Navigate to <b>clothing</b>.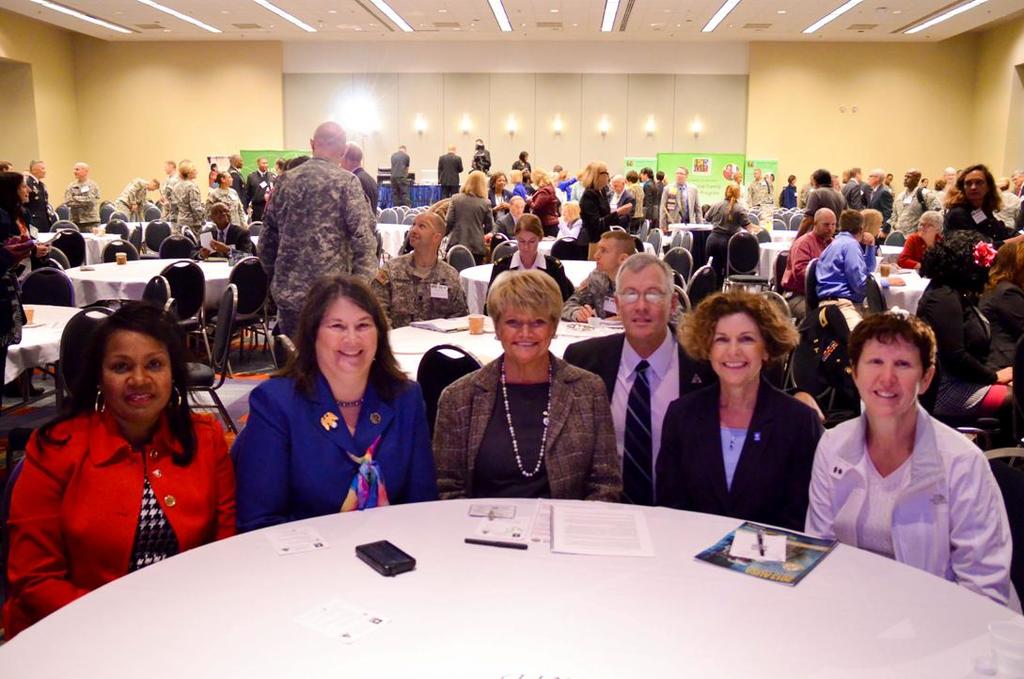
Navigation target: x1=554, y1=181, x2=571, y2=198.
